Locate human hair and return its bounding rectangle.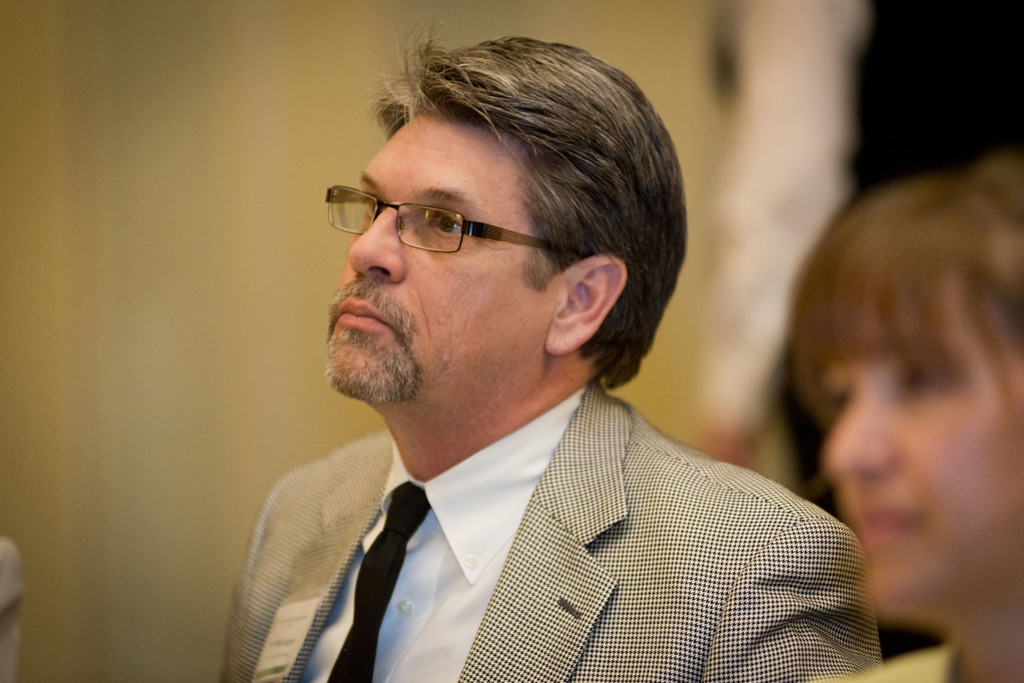
pyautogui.locateOnScreen(354, 27, 694, 397).
